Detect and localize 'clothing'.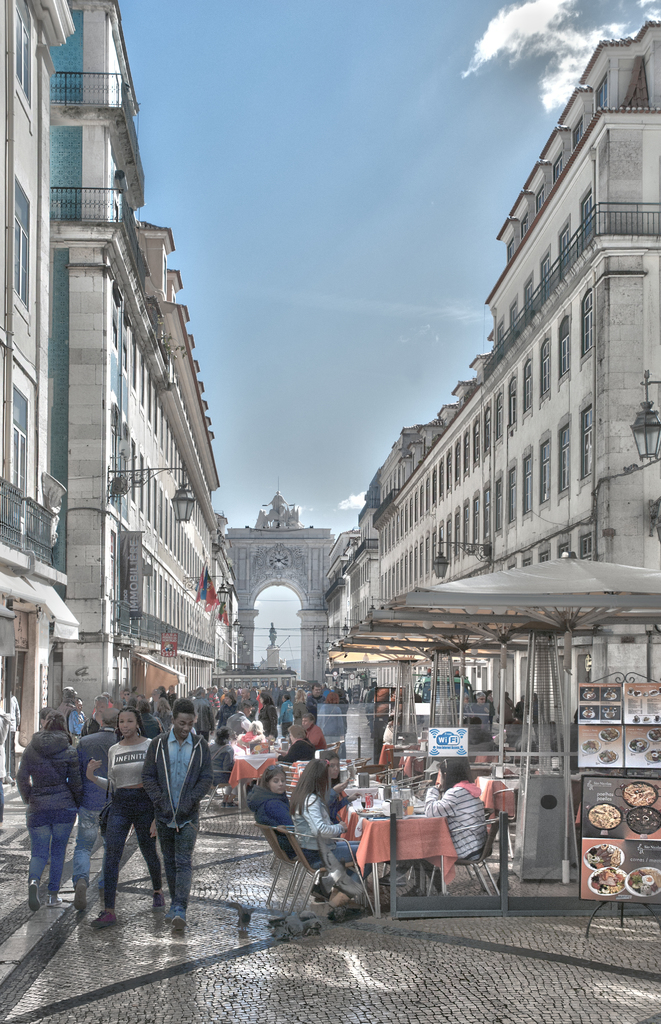
Localized at select_region(208, 684, 350, 801).
